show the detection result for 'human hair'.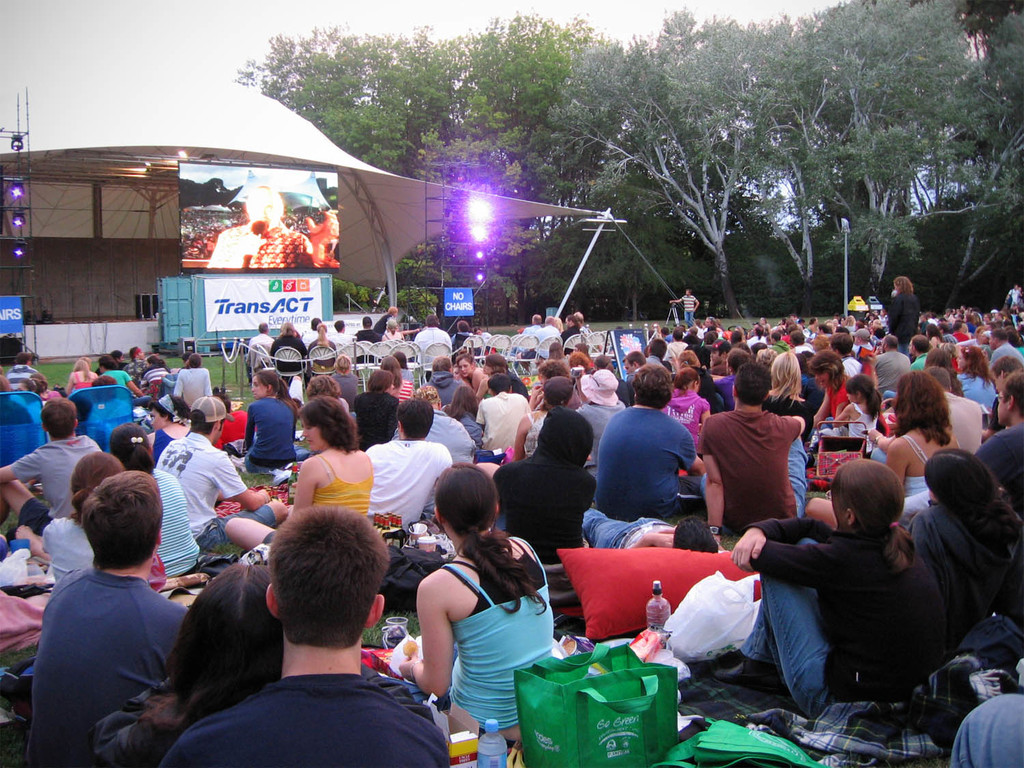
x1=483 y1=352 x2=513 y2=372.
